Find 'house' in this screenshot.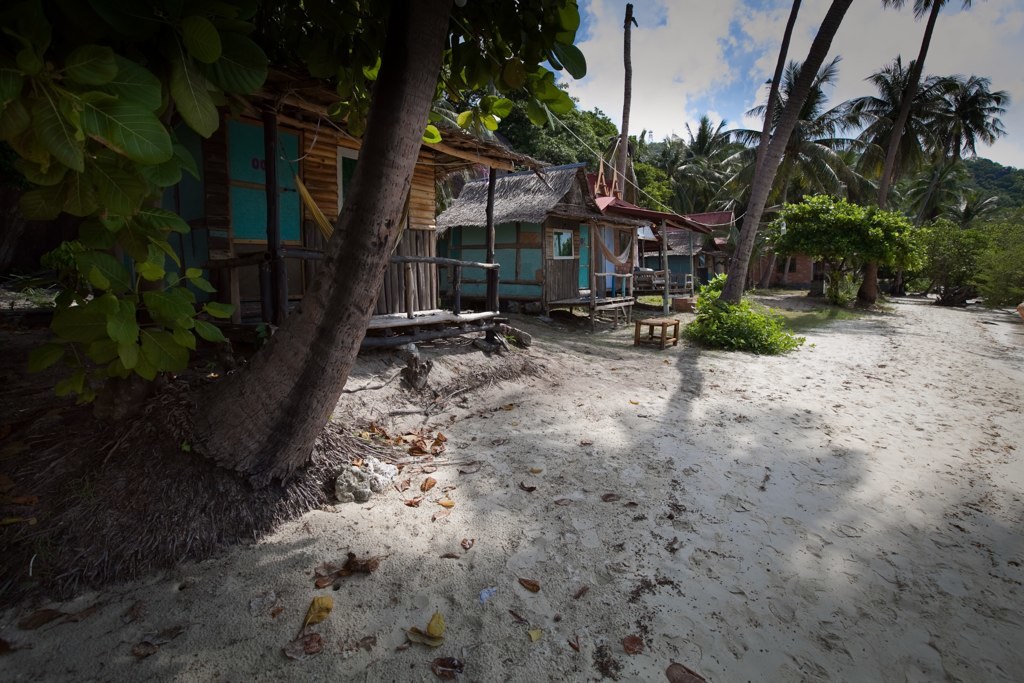
The bounding box for 'house' is crop(159, 73, 556, 344).
